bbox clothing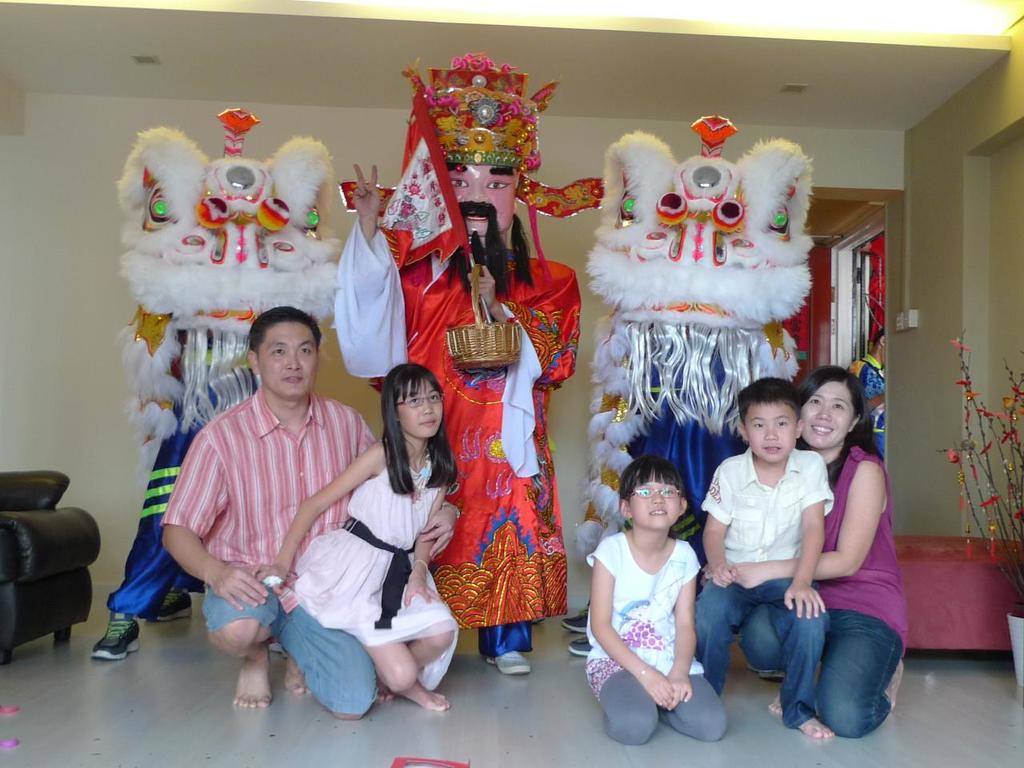
<box>583,529,727,749</box>
